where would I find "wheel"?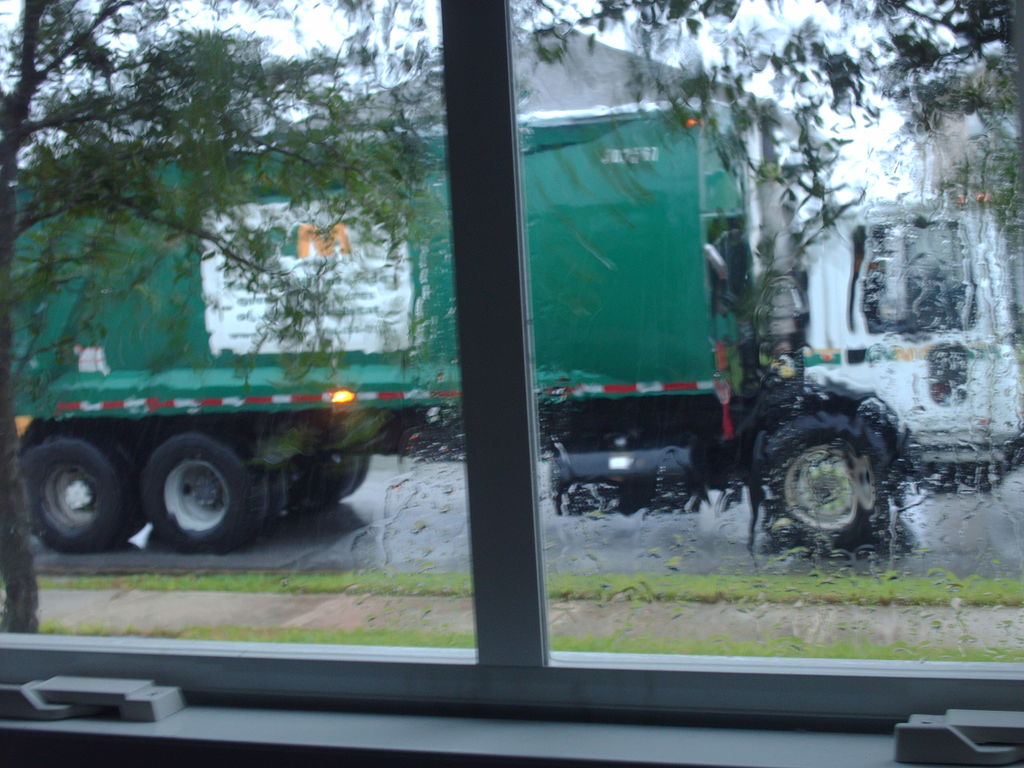
At bbox=(758, 401, 900, 559).
